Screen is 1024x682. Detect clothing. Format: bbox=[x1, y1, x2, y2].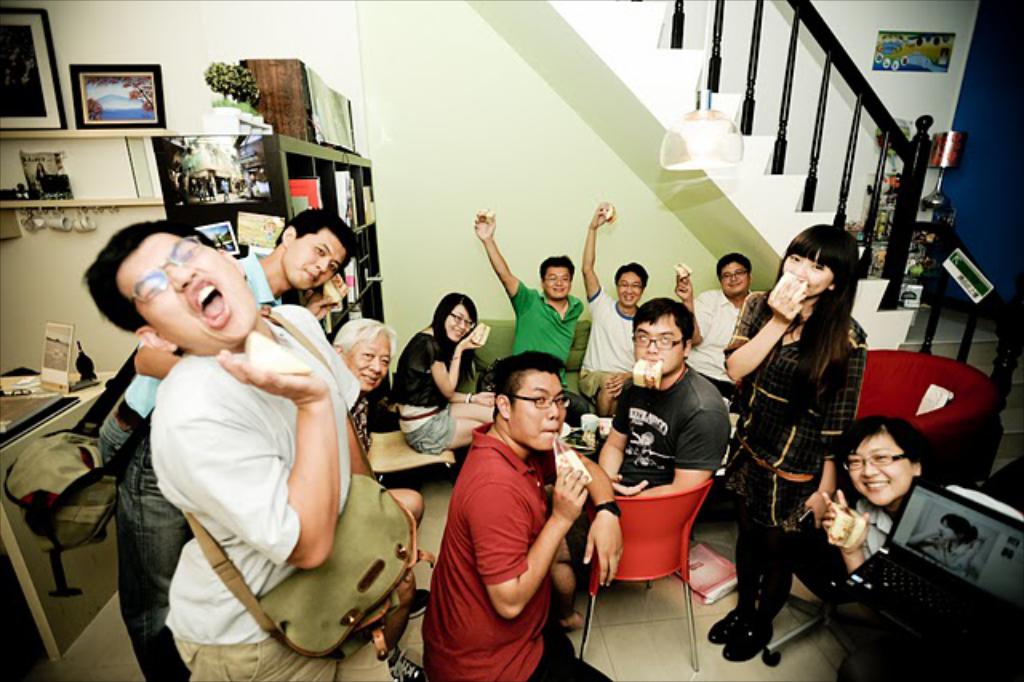
bbox=[166, 307, 394, 680].
